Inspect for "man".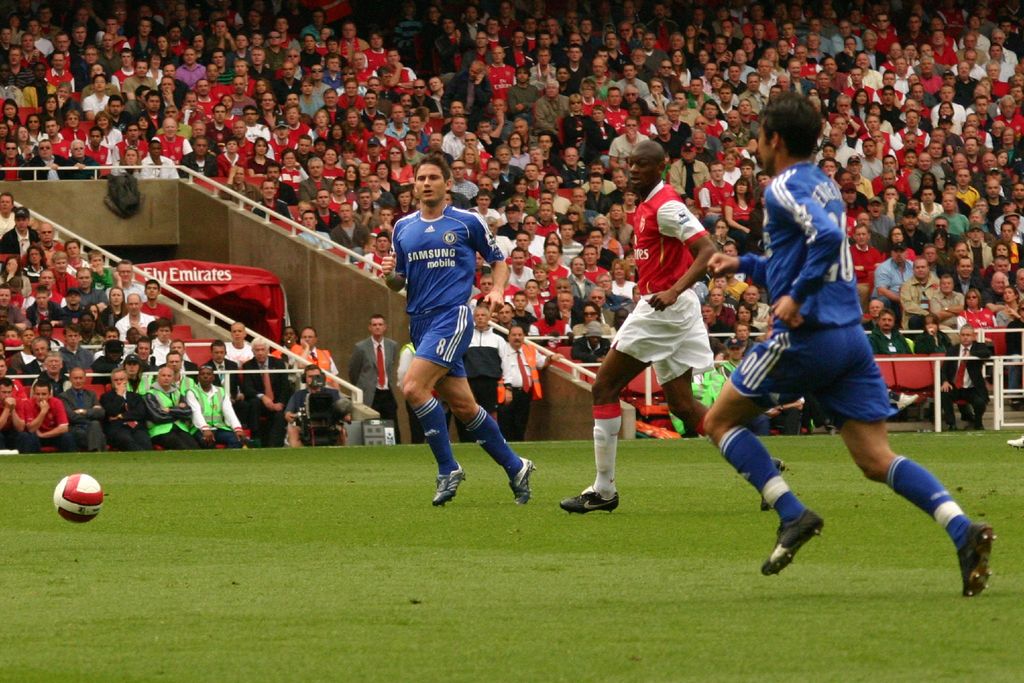
Inspection: box=[105, 121, 149, 168].
